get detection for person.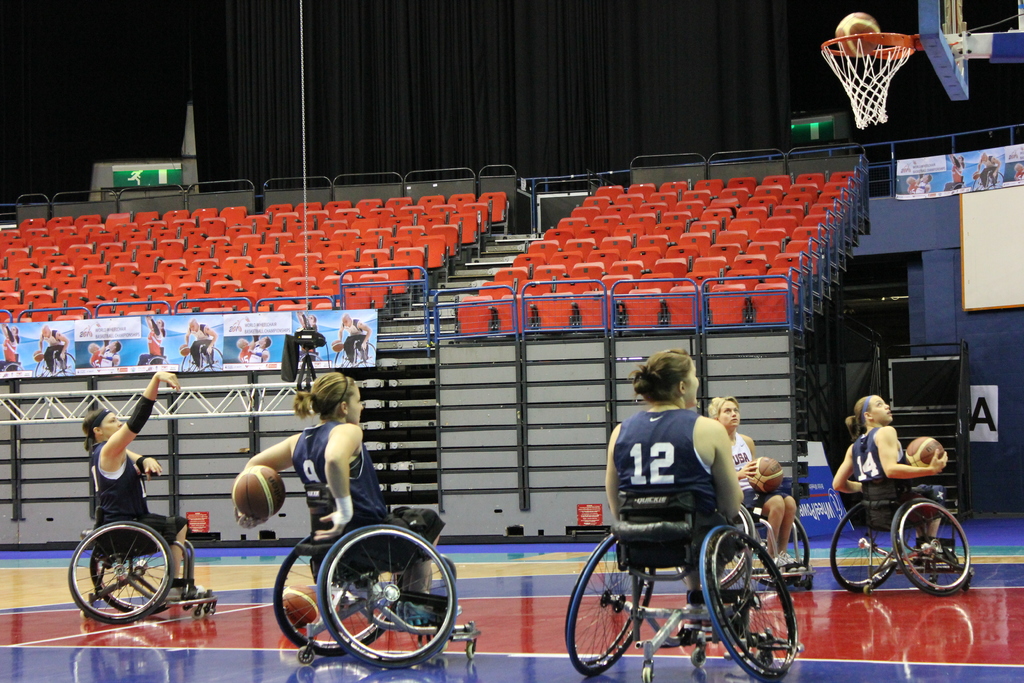
Detection: bbox=(0, 324, 20, 371).
